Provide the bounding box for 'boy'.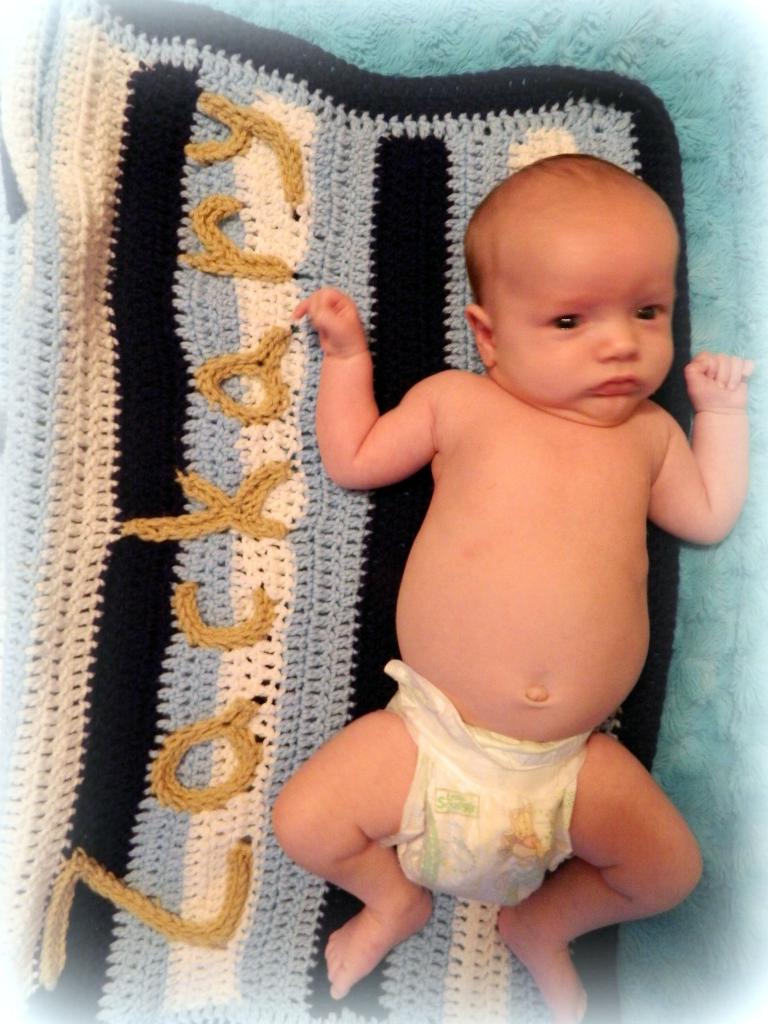
select_region(298, 109, 751, 959).
